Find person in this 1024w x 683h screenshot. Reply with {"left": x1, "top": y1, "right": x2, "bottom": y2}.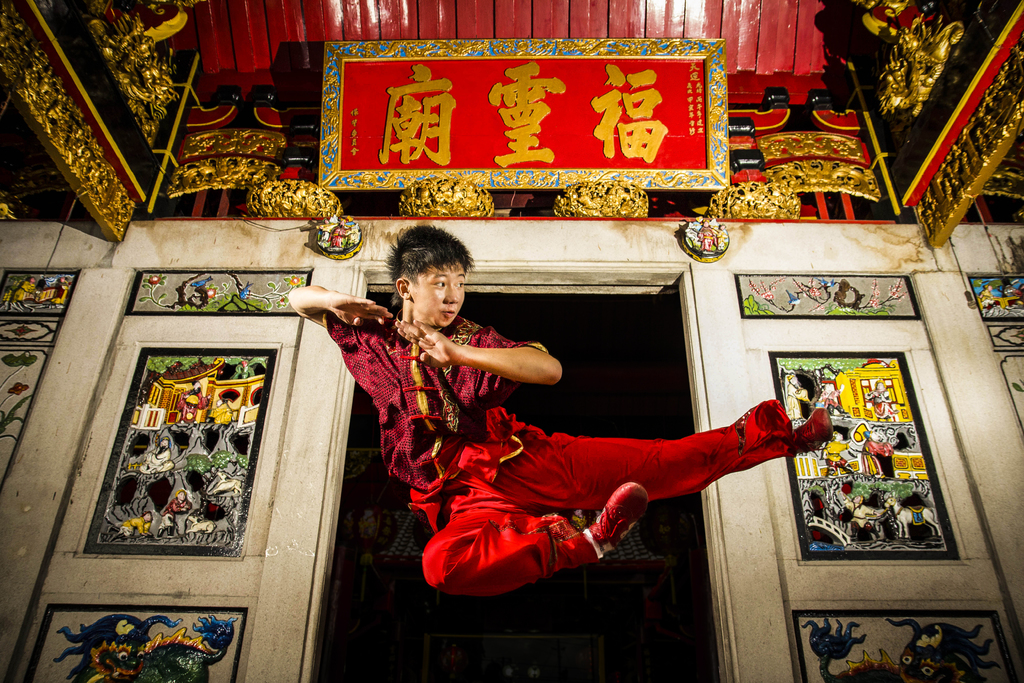
{"left": 977, "top": 283, "right": 1006, "bottom": 311}.
